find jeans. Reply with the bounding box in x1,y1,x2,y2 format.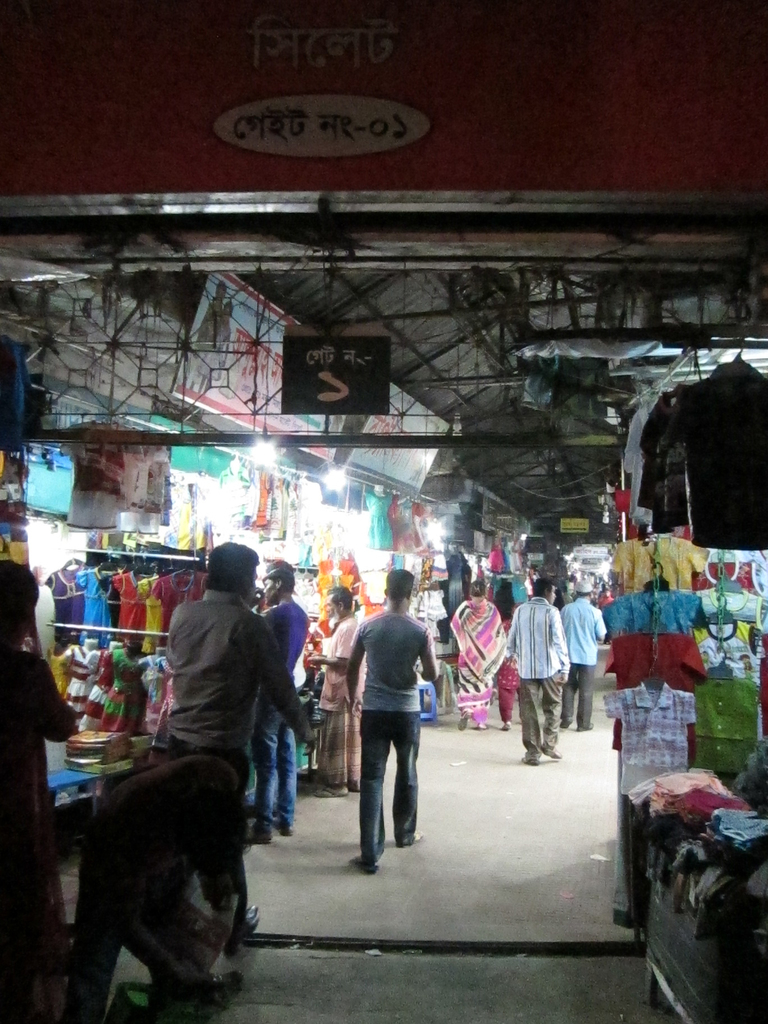
362,726,433,865.
